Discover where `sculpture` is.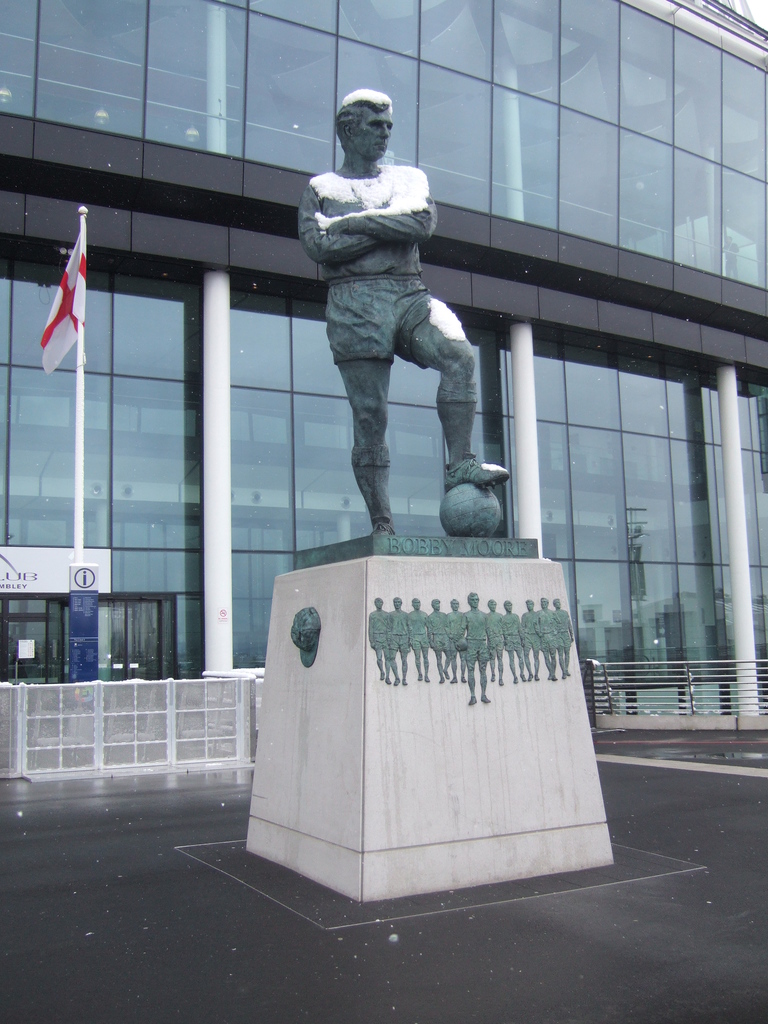
Discovered at bbox(299, 87, 509, 536).
